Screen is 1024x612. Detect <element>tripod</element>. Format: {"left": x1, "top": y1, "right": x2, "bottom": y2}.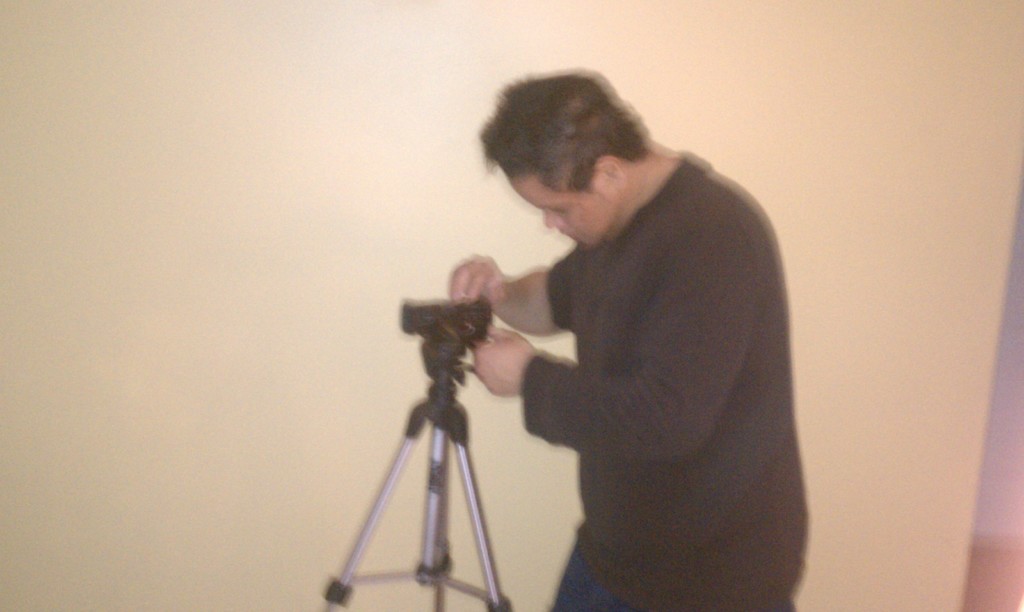
{"left": 323, "top": 342, "right": 511, "bottom": 611}.
